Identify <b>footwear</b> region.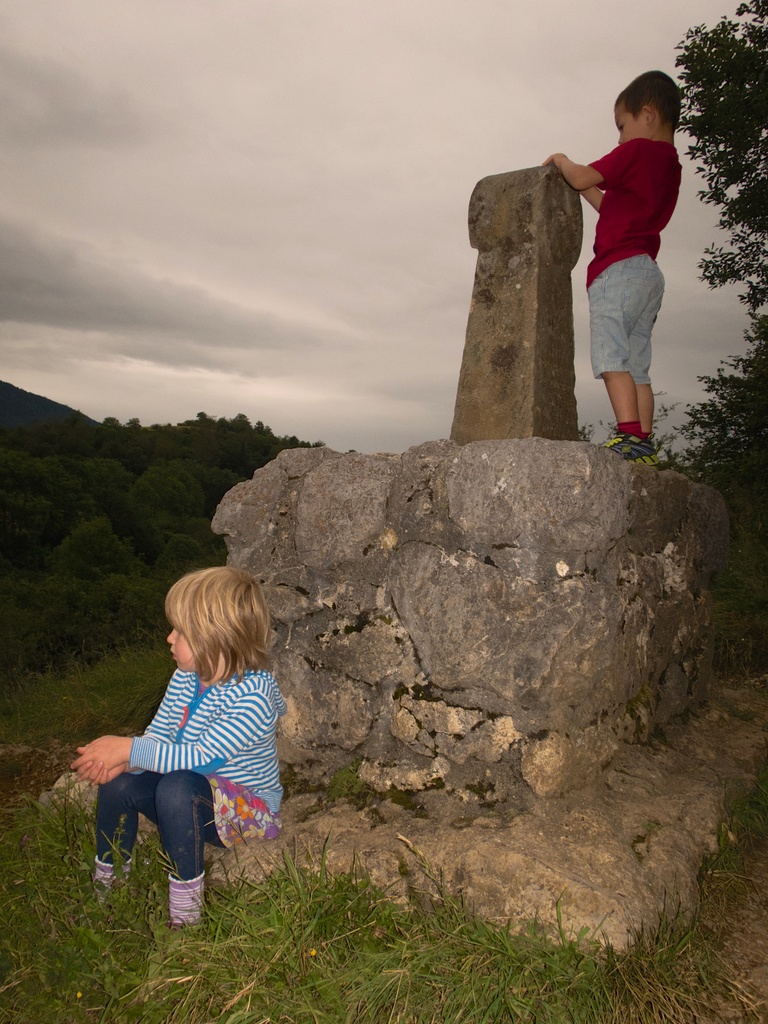
Region: <region>605, 431, 659, 463</region>.
